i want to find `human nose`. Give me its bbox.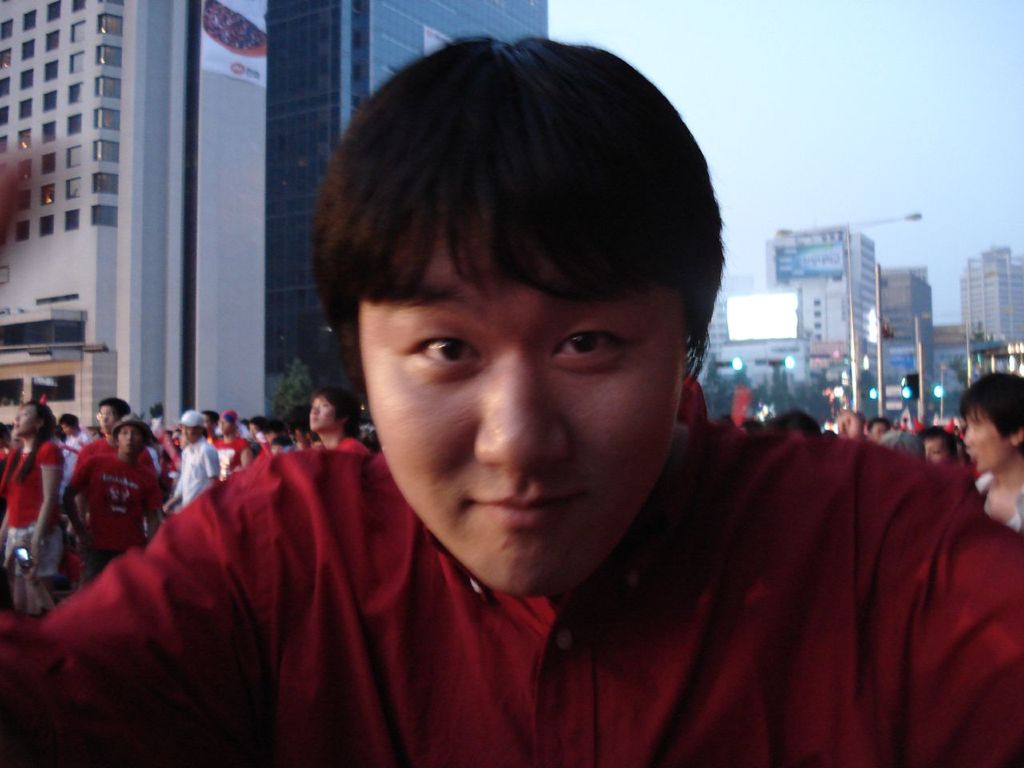
pyautogui.locateOnScreen(10, 413, 20, 421).
